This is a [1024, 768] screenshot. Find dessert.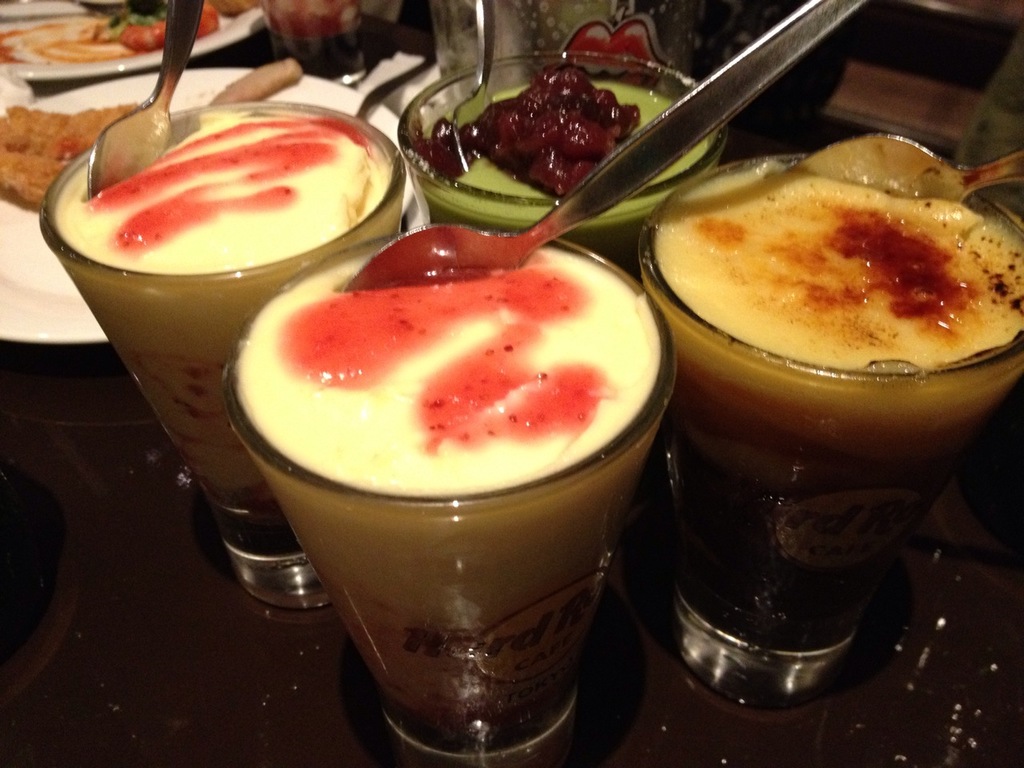
Bounding box: region(416, 78, 704, 230).
